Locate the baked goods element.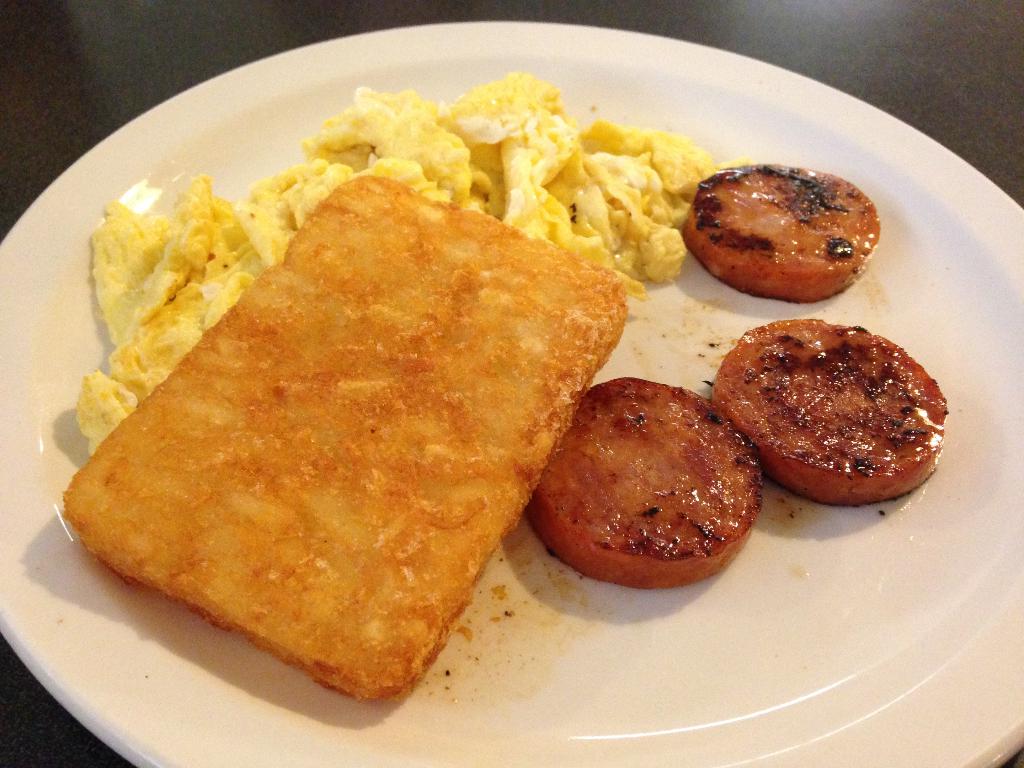
Element bbox: (682,162,883,303).
